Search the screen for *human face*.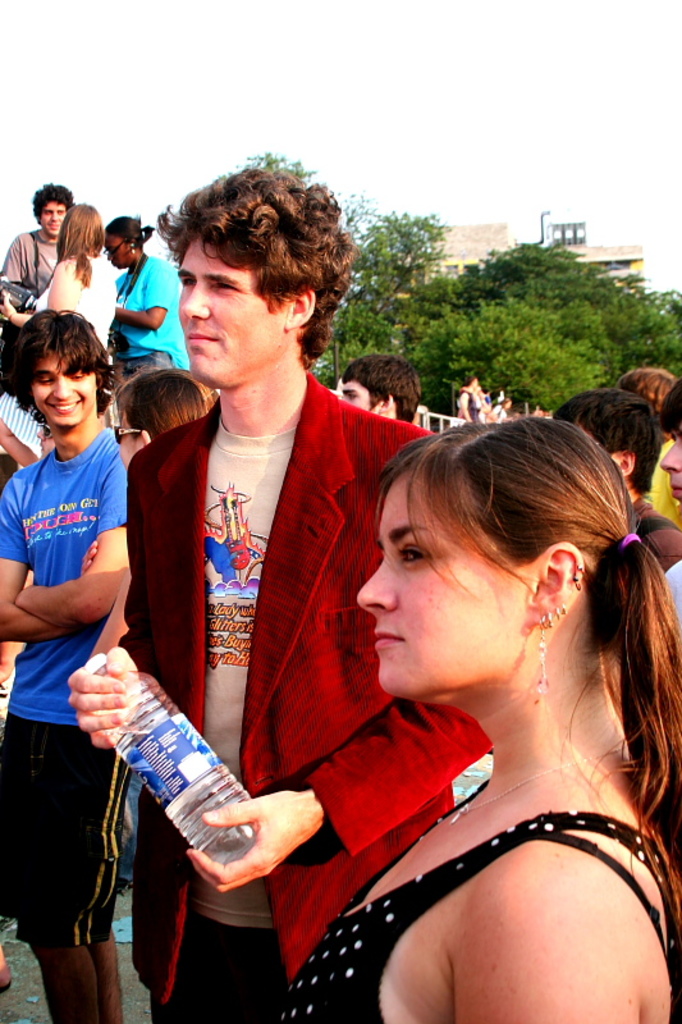
Found at Rect(178, 241, 276, 384).
